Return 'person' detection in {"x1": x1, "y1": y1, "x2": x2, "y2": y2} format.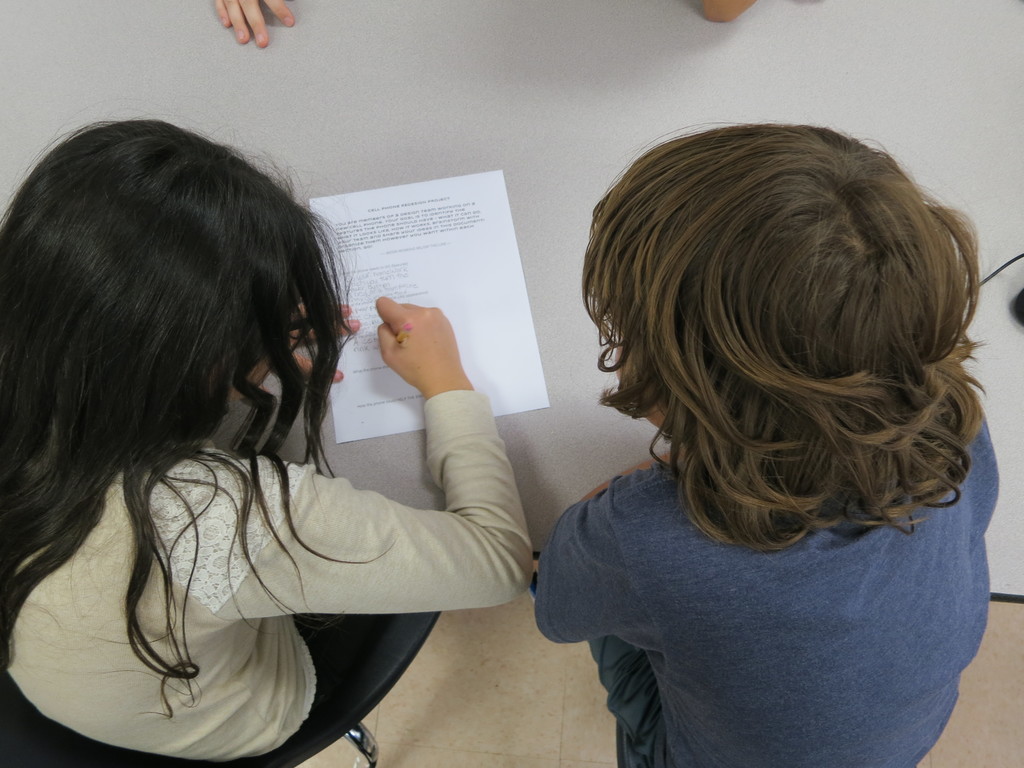
{"x1": 0, "y1": 111, "x2": 534, "y2": 767}.
